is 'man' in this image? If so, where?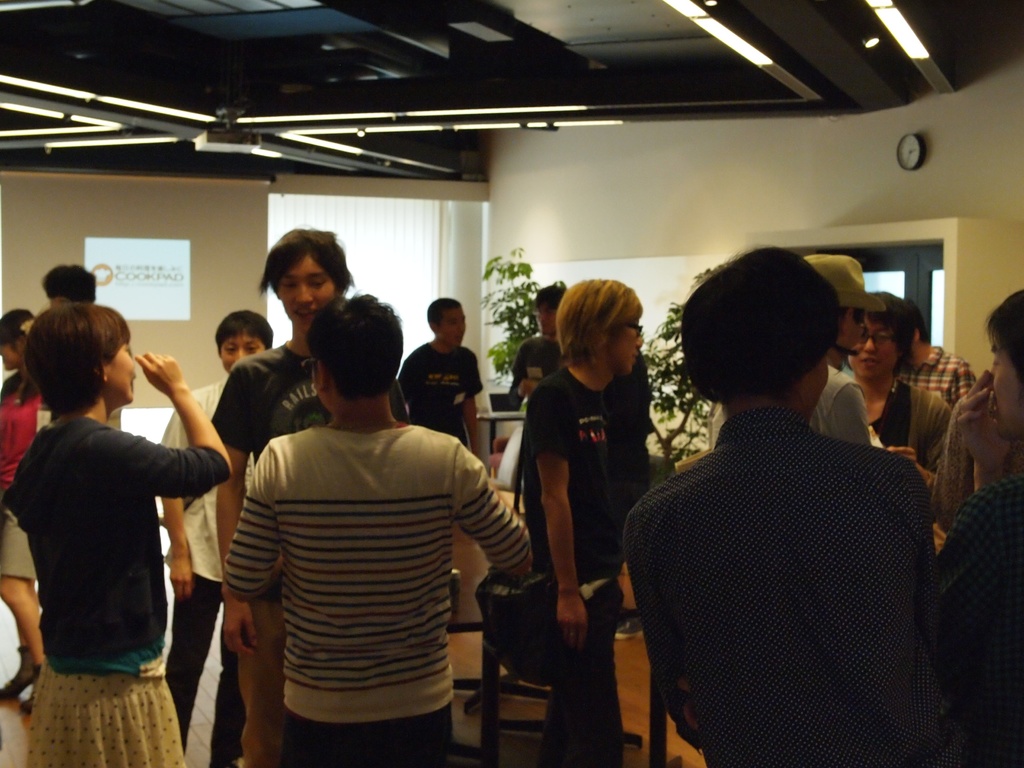
Yes, at crop(212, 226, 406, 764).
